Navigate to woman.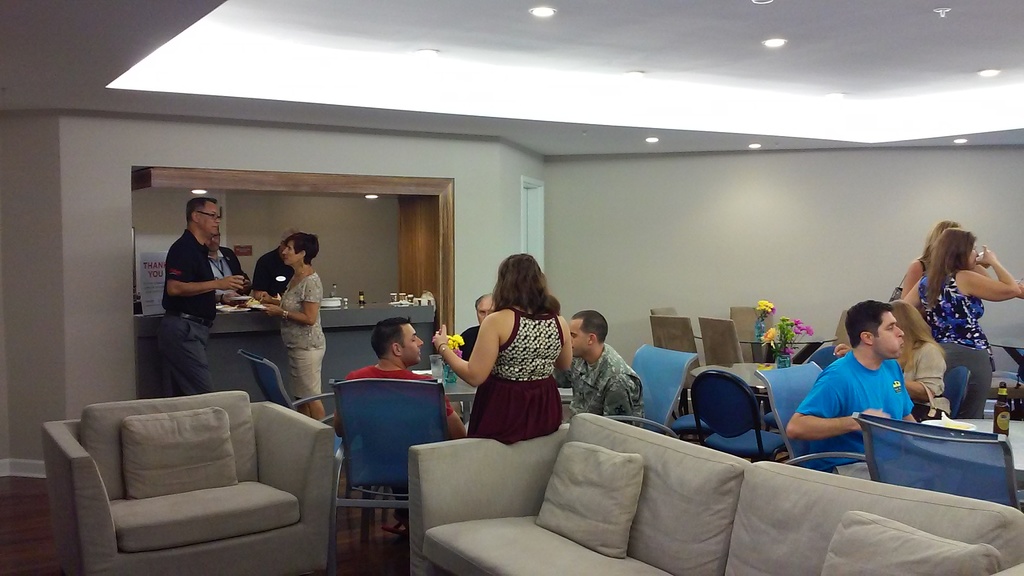
Navigation target: Rect(445, 253, 575, 463).
